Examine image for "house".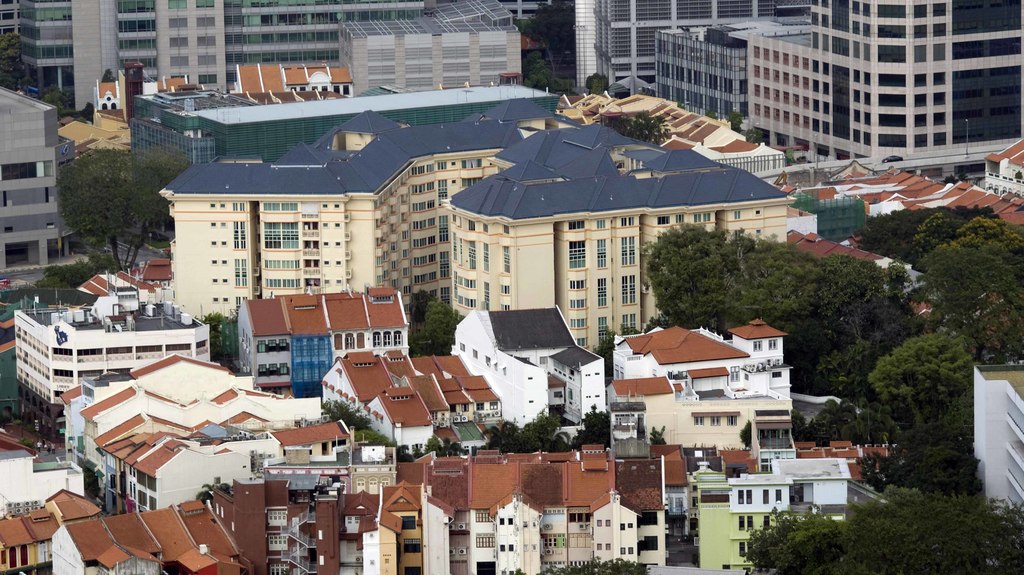
Examination result: 396:446:639:574.
